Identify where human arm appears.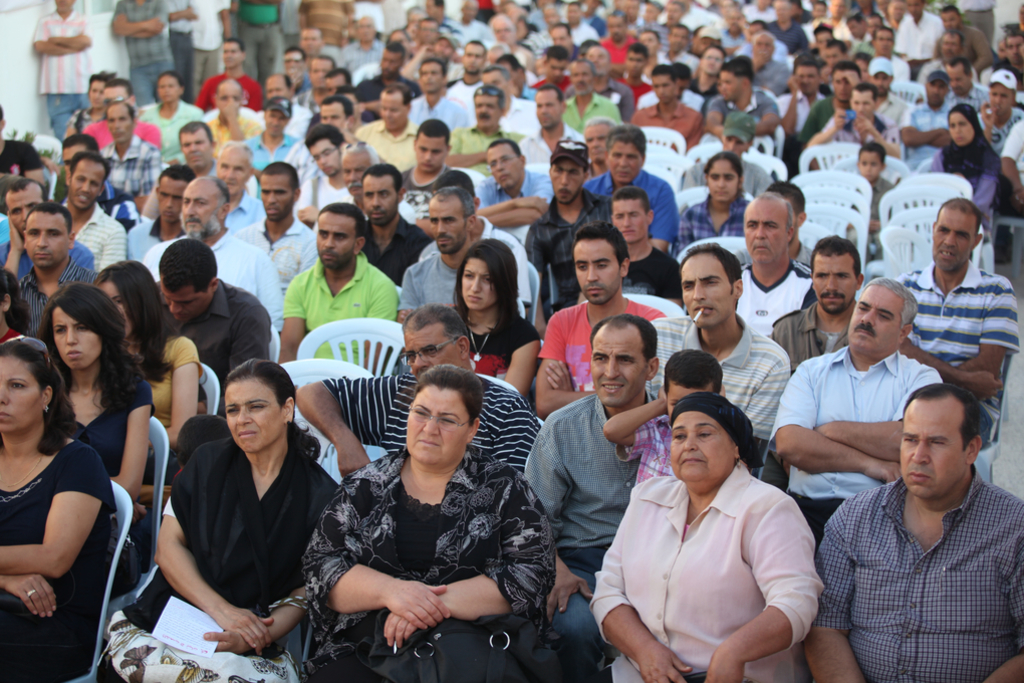
Appears at [left=541, top=360, right=579, bottom=388].
